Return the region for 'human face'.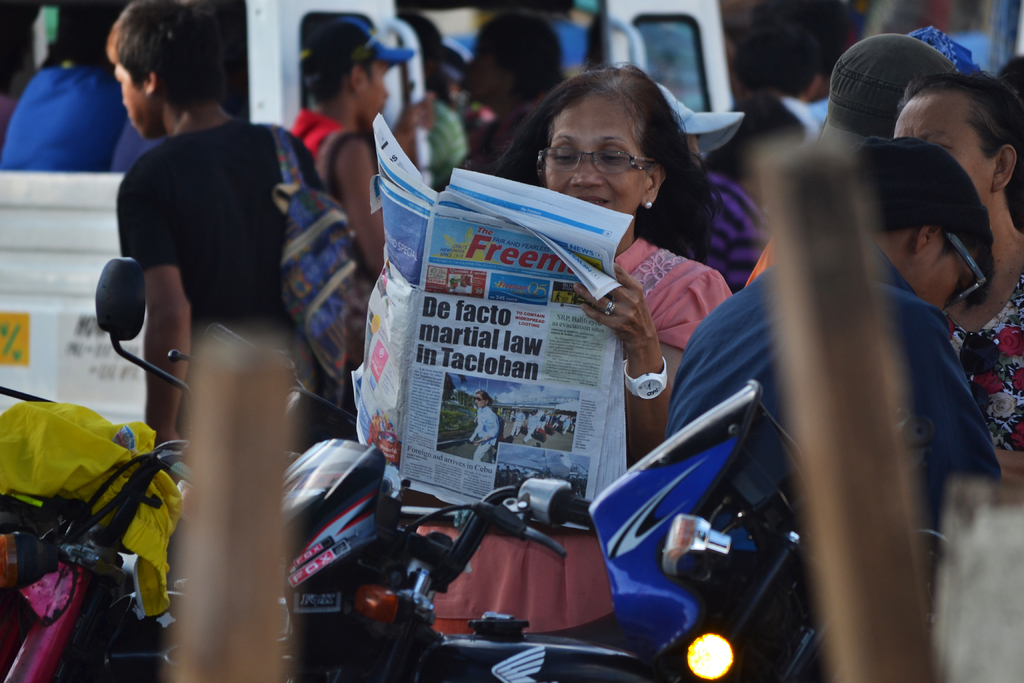
(896,102,998,203).
